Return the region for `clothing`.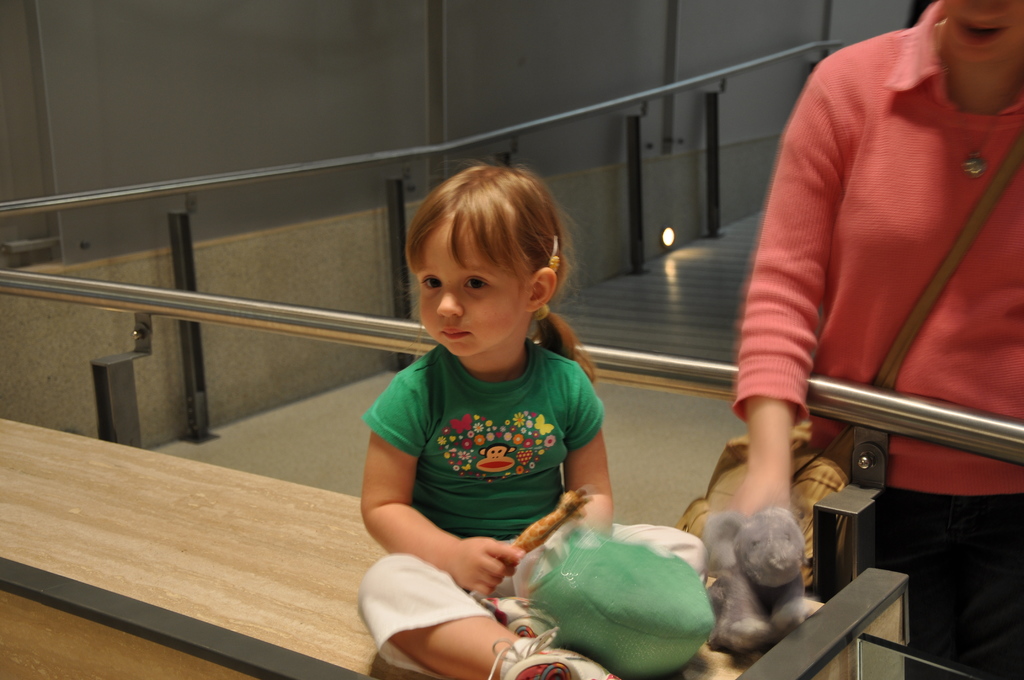
(left=357, top=343, right=709, bottom=679).
